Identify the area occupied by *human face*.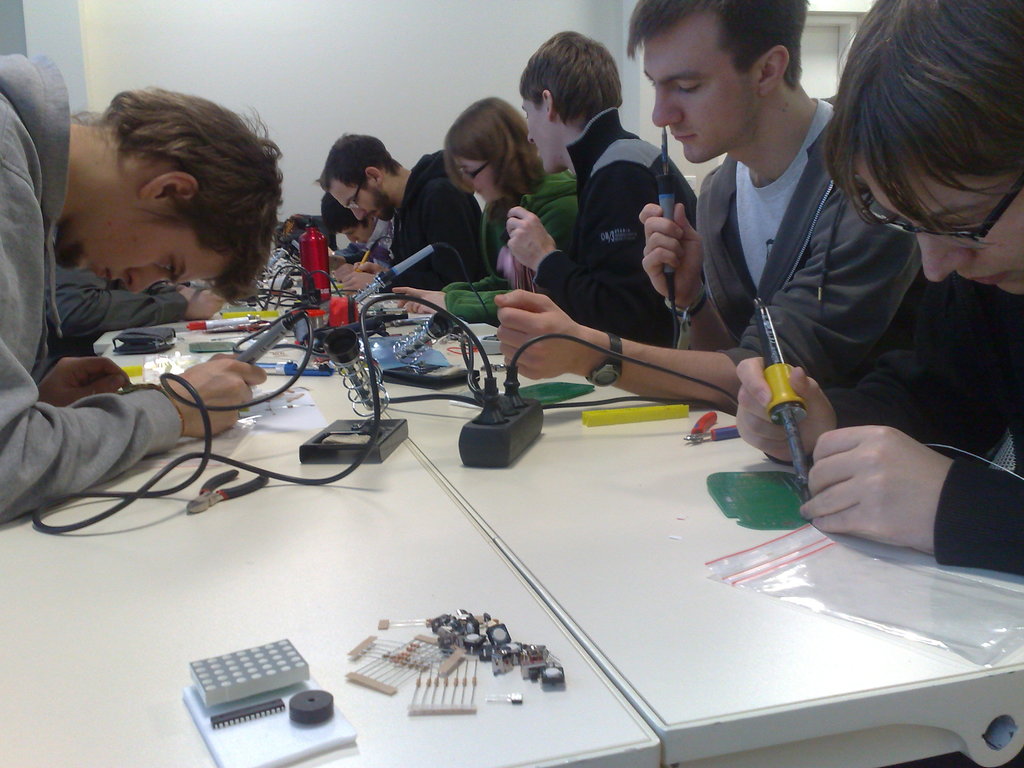
Area: left=643, top=12, right=757, bottom=161.
